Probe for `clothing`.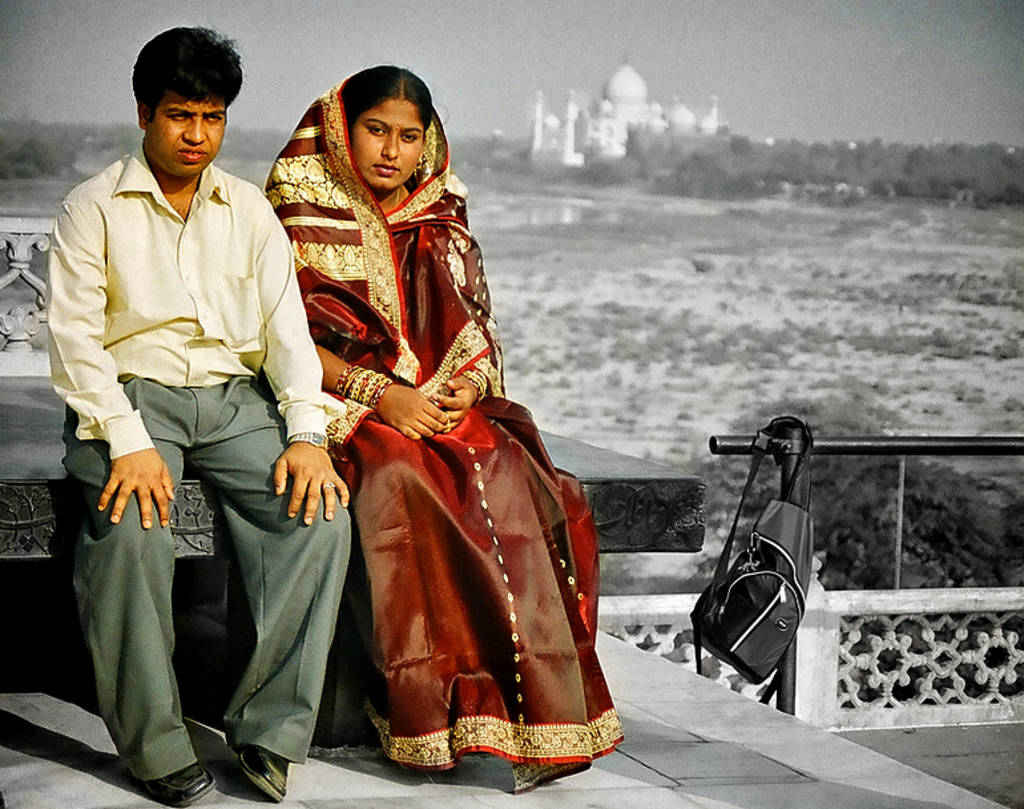
Probe result: [63, 148, 354, 786].
